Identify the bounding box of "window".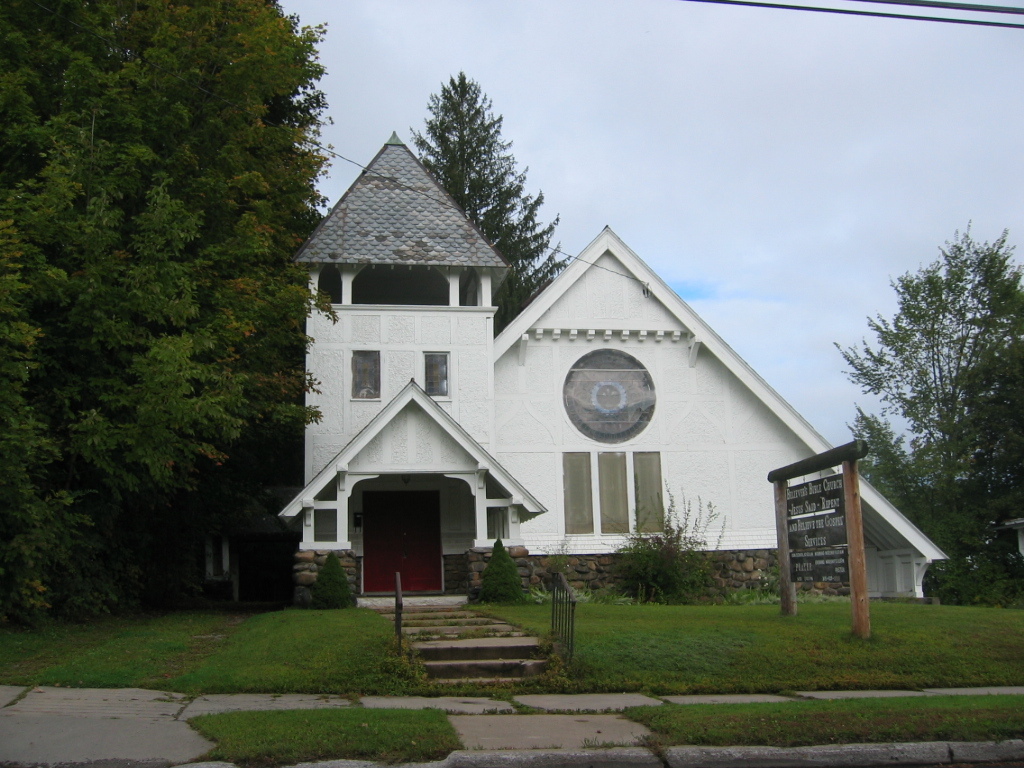
x1=422 y1=349 x2=451 y2=401.
